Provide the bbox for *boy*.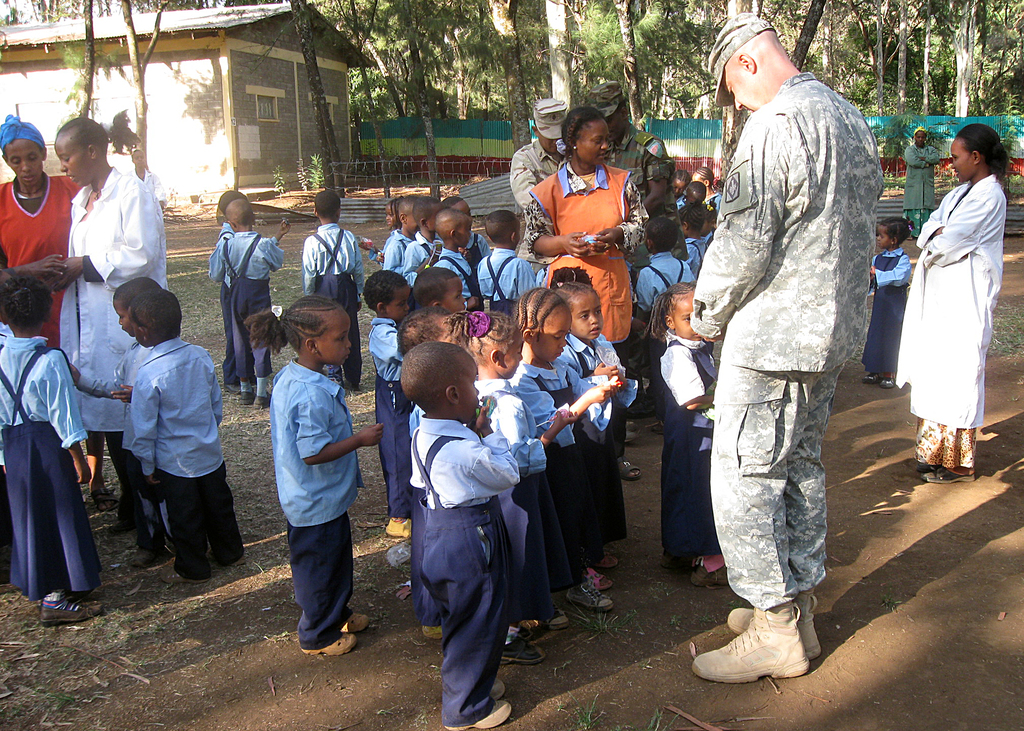
Rect(383, 197, 421, 276).
